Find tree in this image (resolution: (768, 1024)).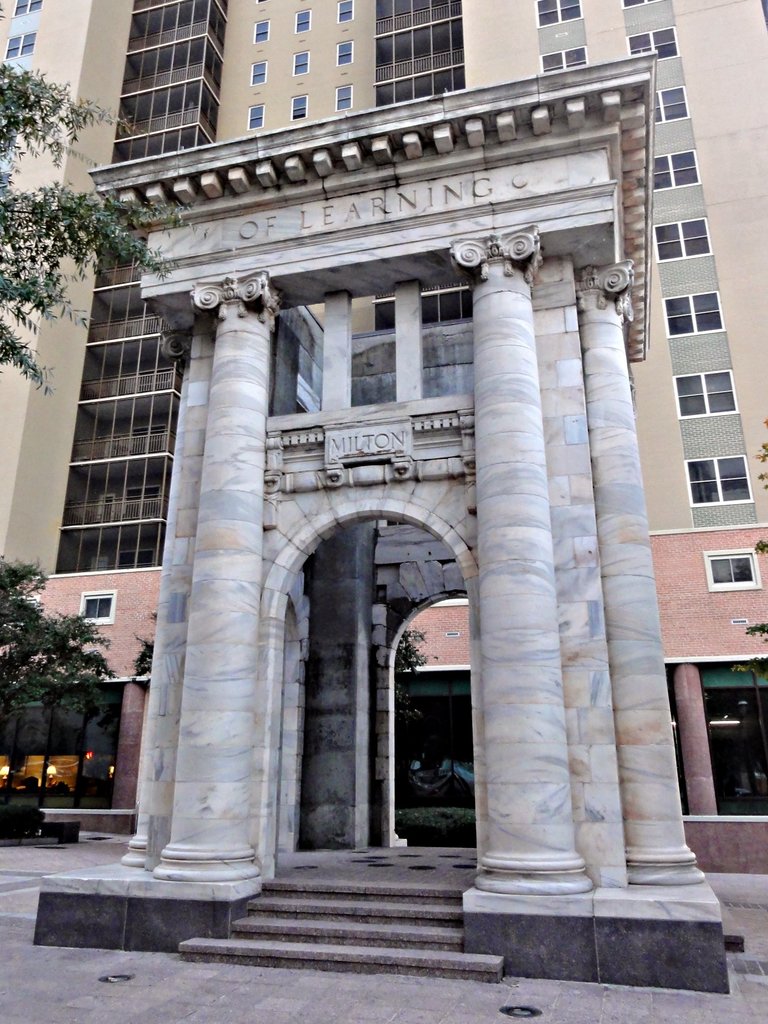
[x1=0, y1=55, x2=201, y2=389].
